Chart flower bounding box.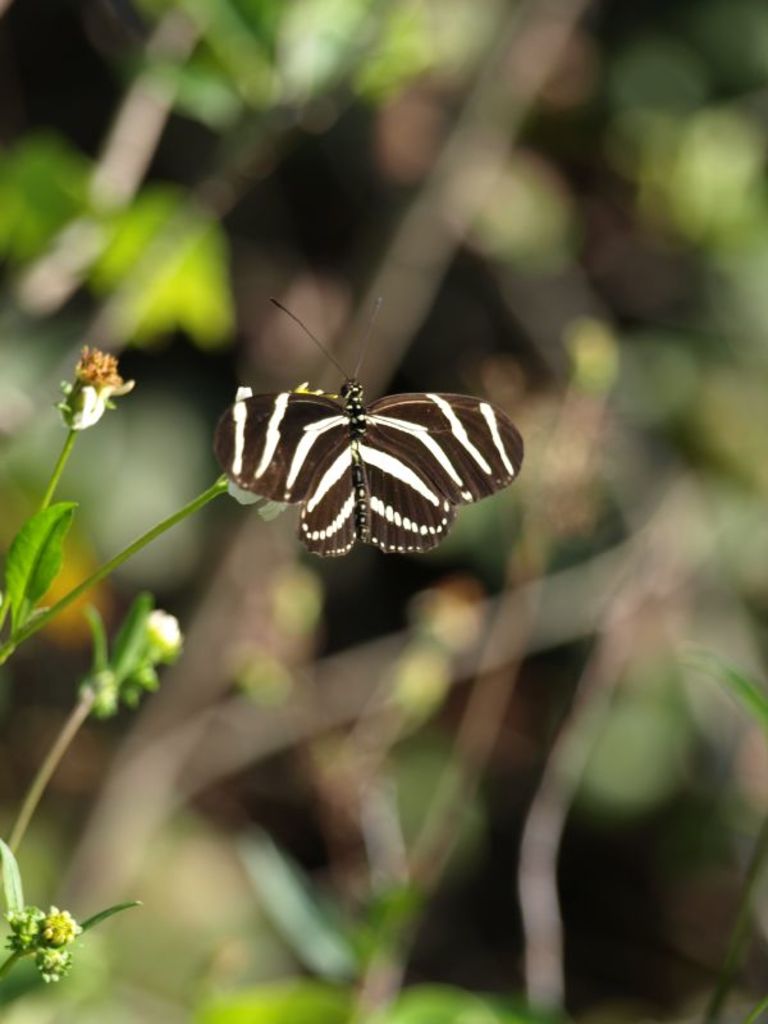
Charted: (223,378,307,517).
